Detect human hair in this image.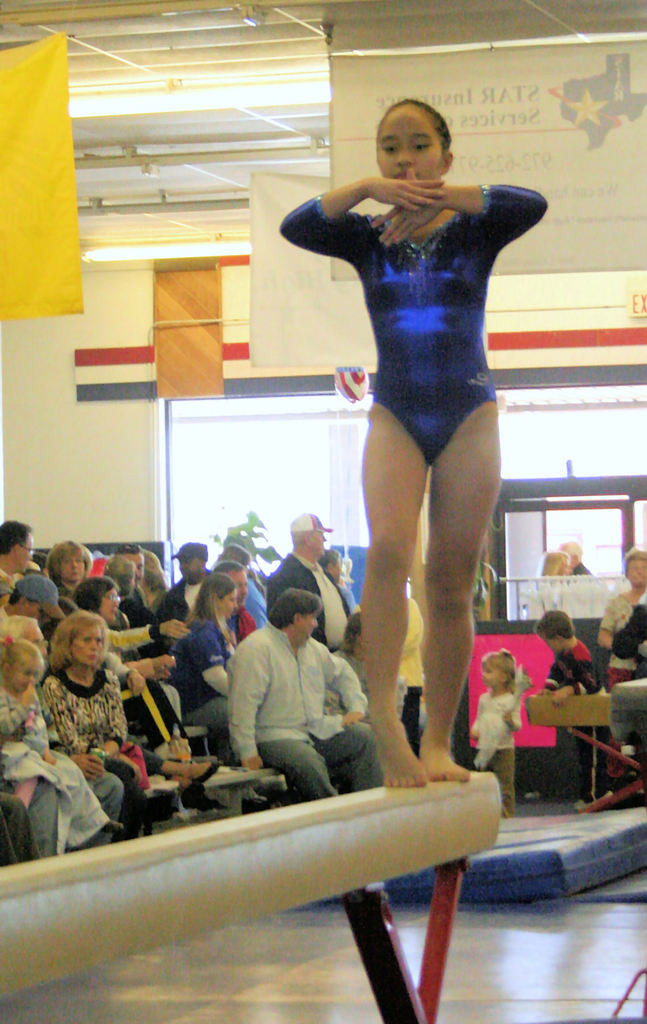
Detection: <box>141,544,165,591</box>.
